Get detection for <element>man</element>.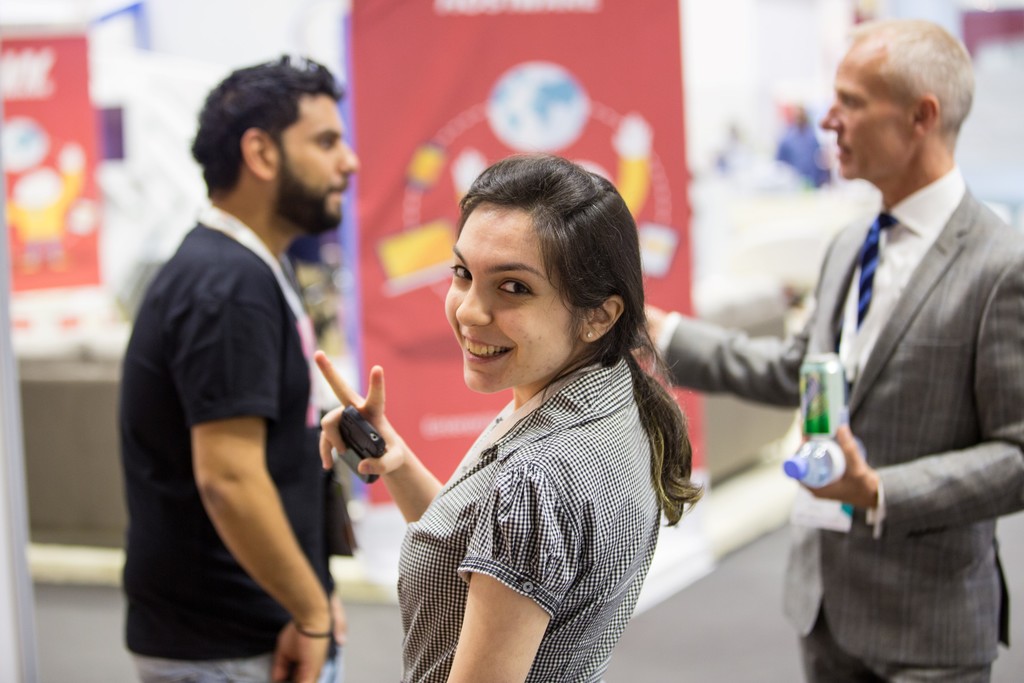
Detection: locate(636, 9, 1023, 682).
